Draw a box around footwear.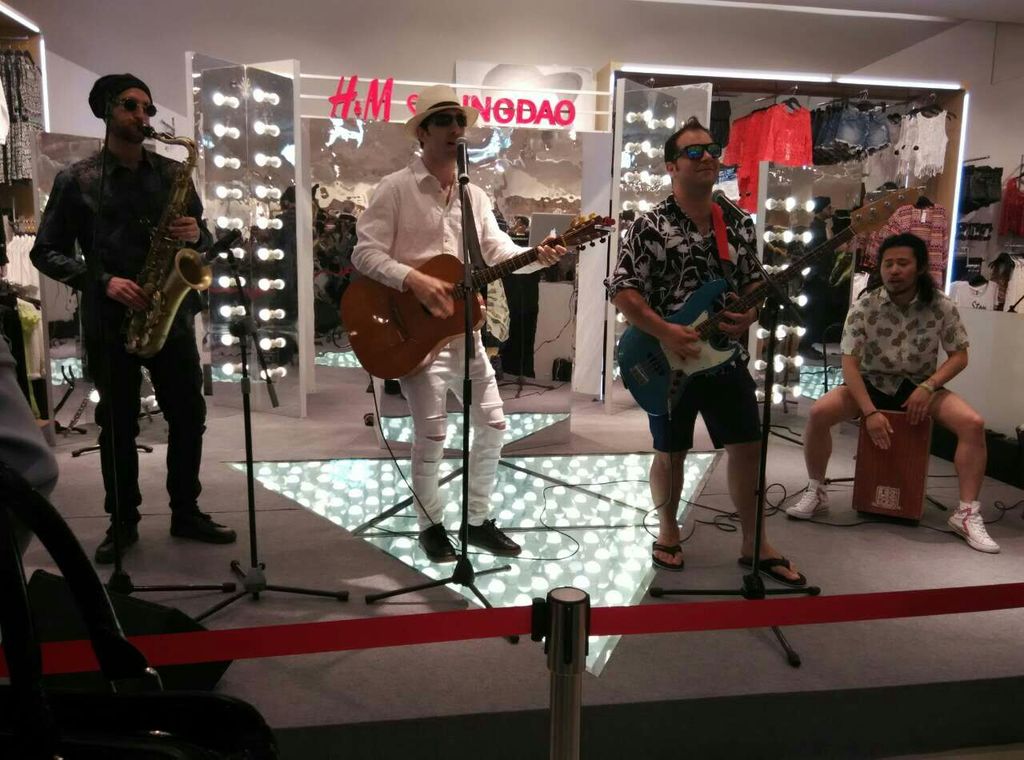
464,512,524,554.
